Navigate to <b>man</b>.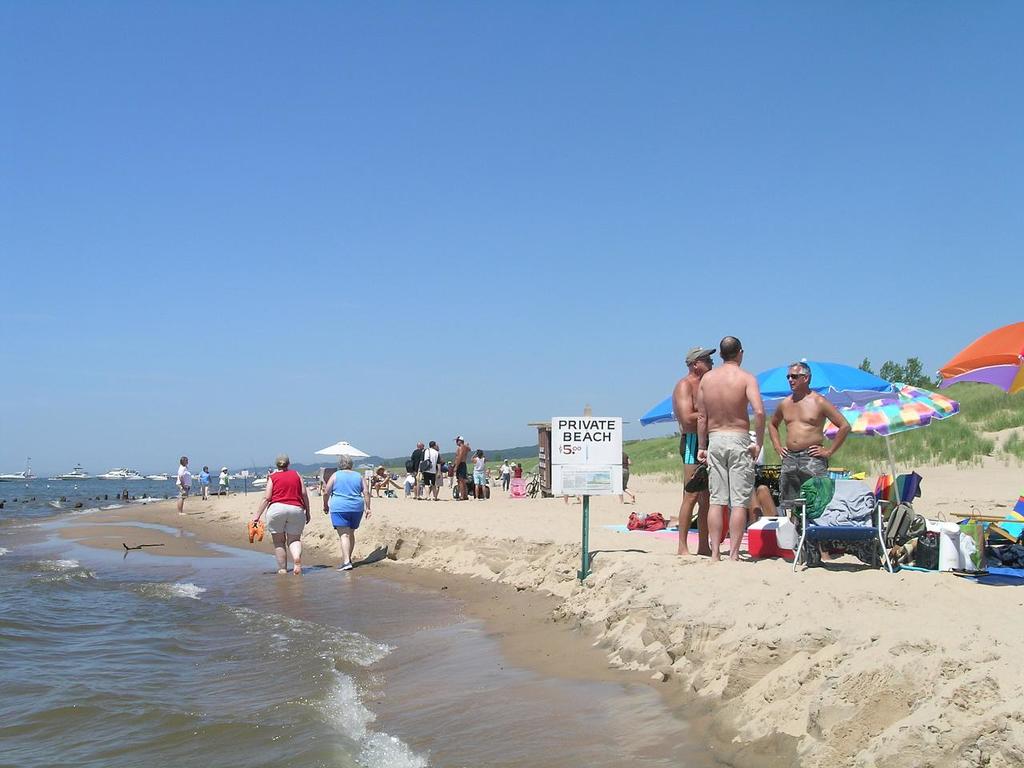
Navigation target: BBox(422, 439, 440, 498).
